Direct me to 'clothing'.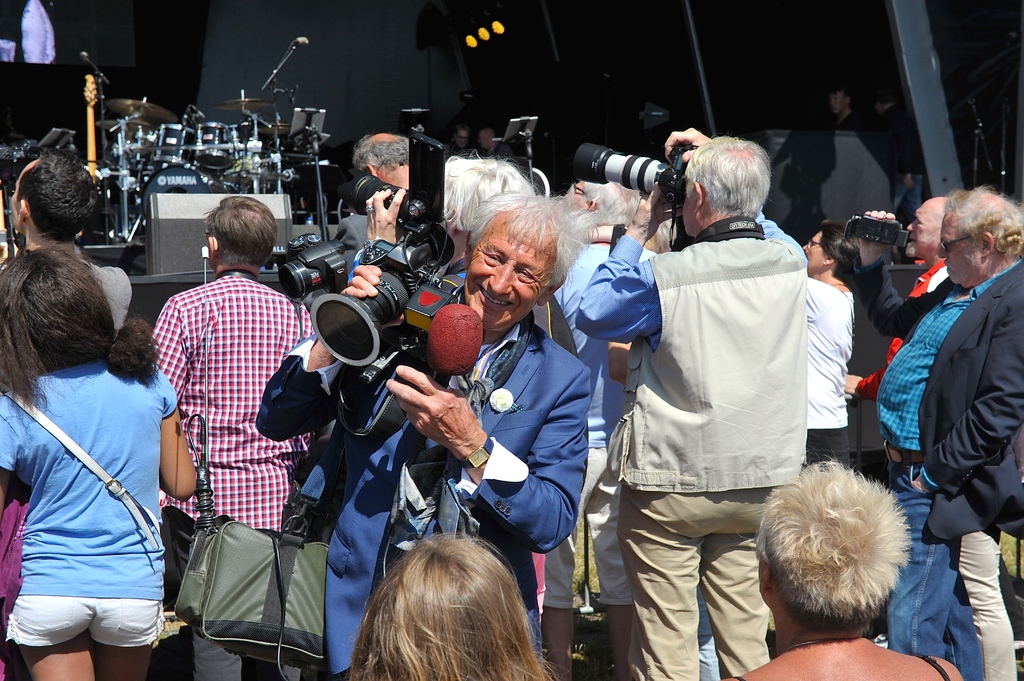
Direction: detection(0, 366, 173, 651).
